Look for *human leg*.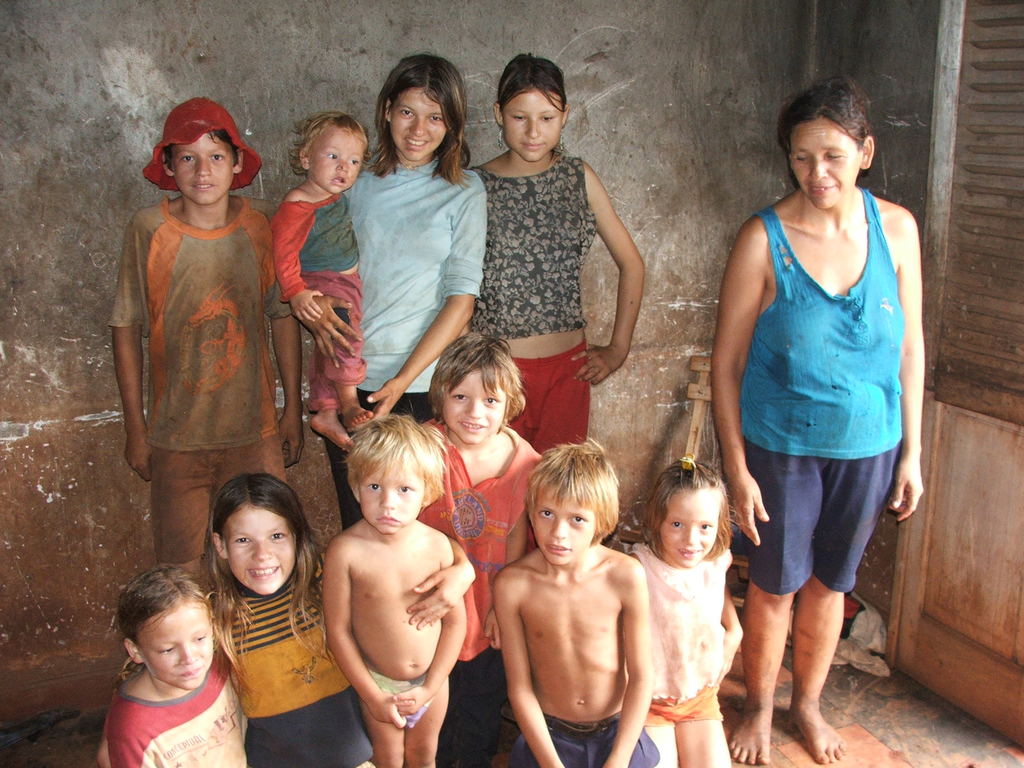
Found: pyautogui.locateOnScreen(646, 719, 676, 762).
